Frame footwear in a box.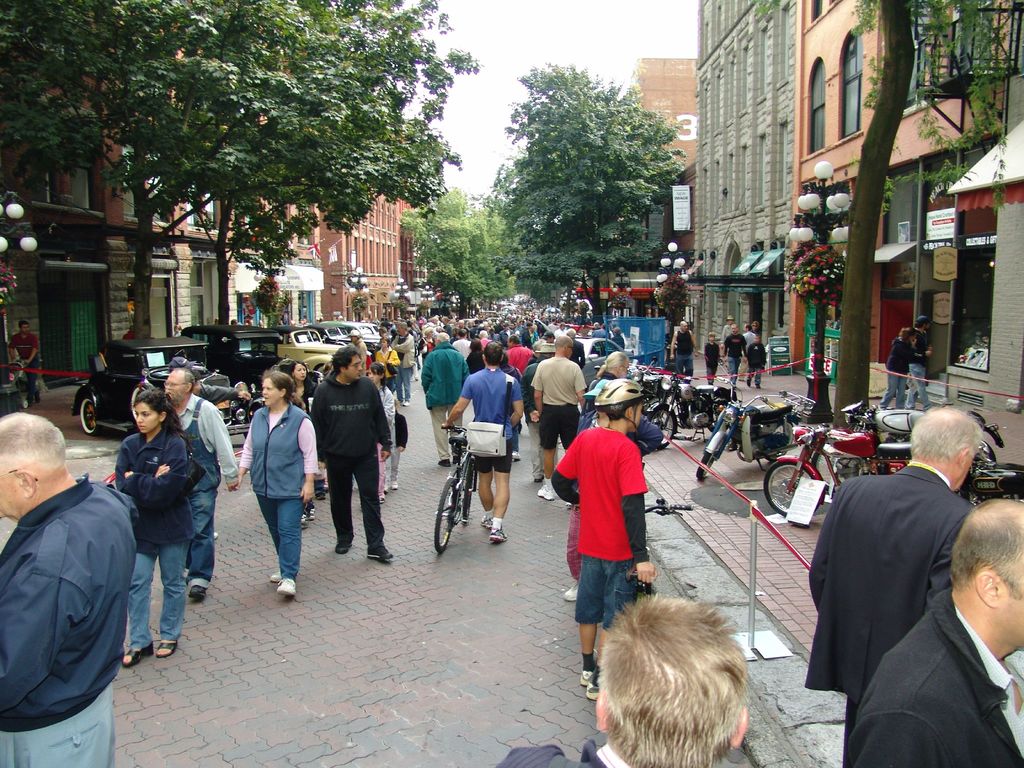
(x1=316, y1=482, x2=326, y2=499).
